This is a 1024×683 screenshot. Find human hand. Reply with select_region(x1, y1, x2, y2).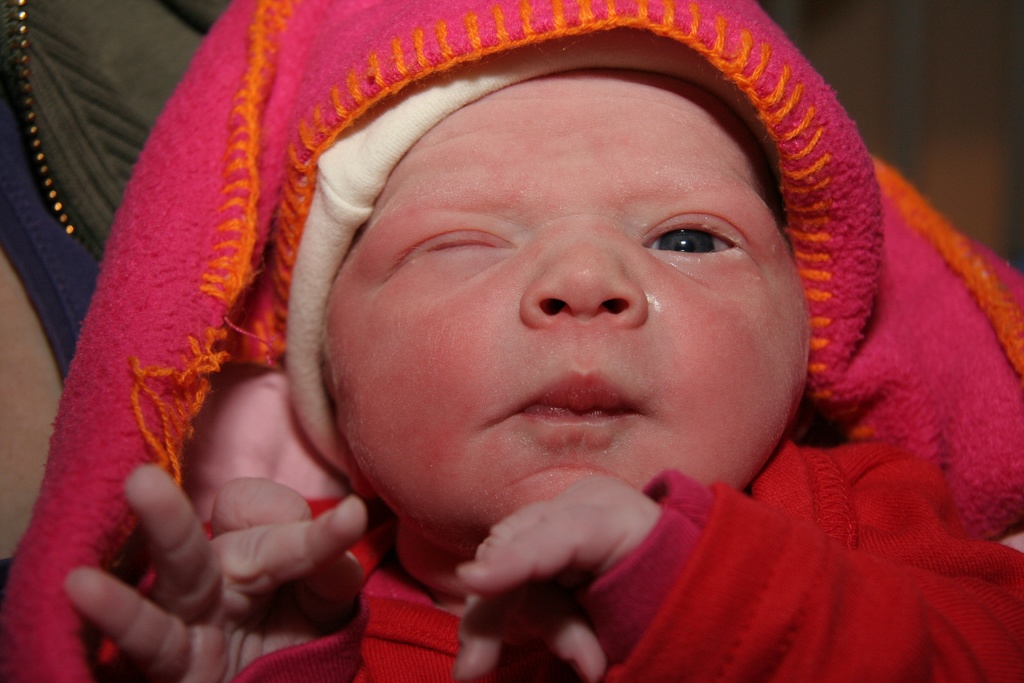
select_region(448, 473, 662, 682).
